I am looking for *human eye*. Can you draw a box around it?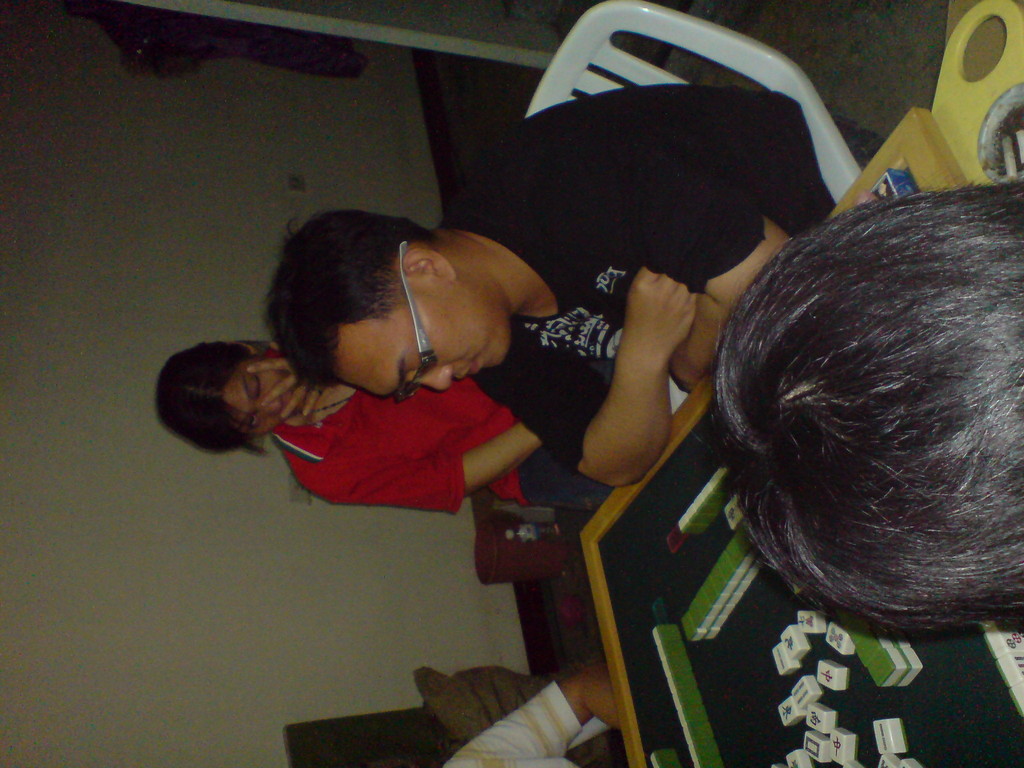
Sure, the bounding box is 243, 407, 260, 435.
